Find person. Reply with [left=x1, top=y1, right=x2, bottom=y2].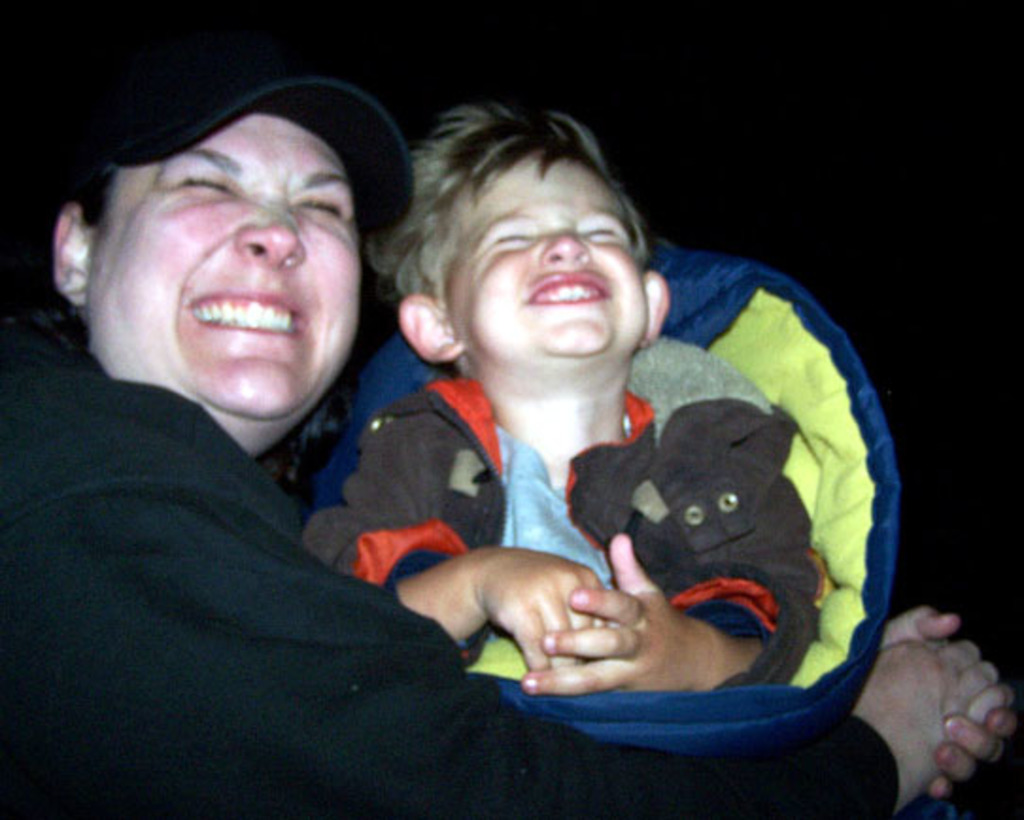
[left=4, top=85, right=1022, bottom=818].
